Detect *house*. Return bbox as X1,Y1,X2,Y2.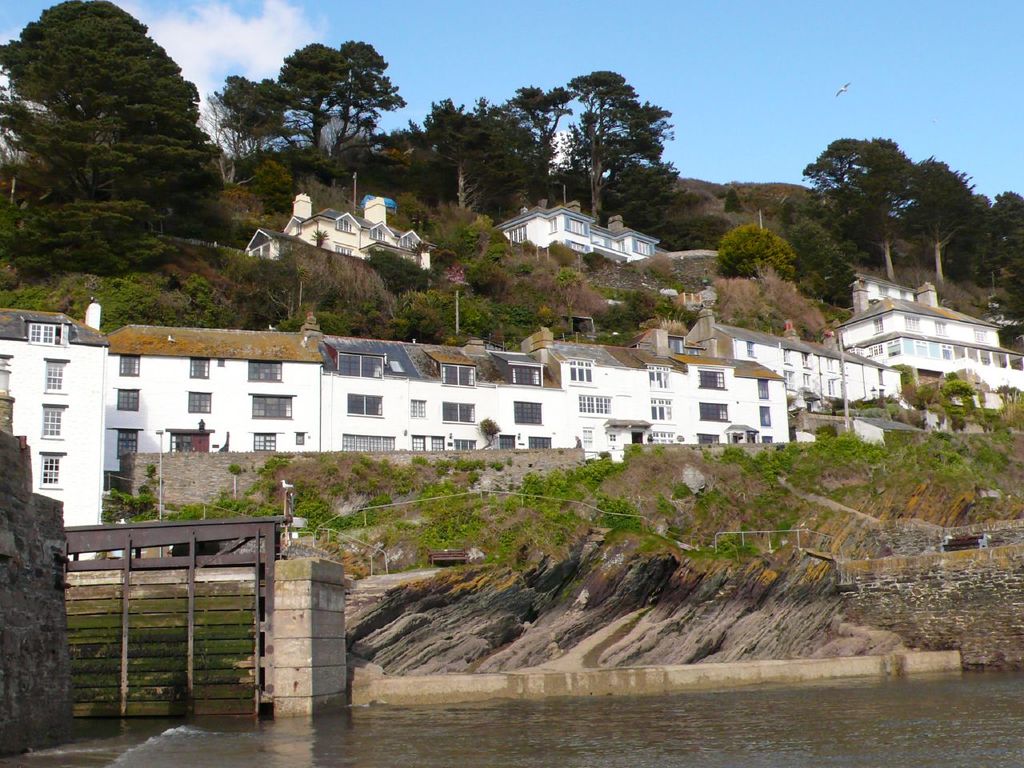
0,264,1023,562.
